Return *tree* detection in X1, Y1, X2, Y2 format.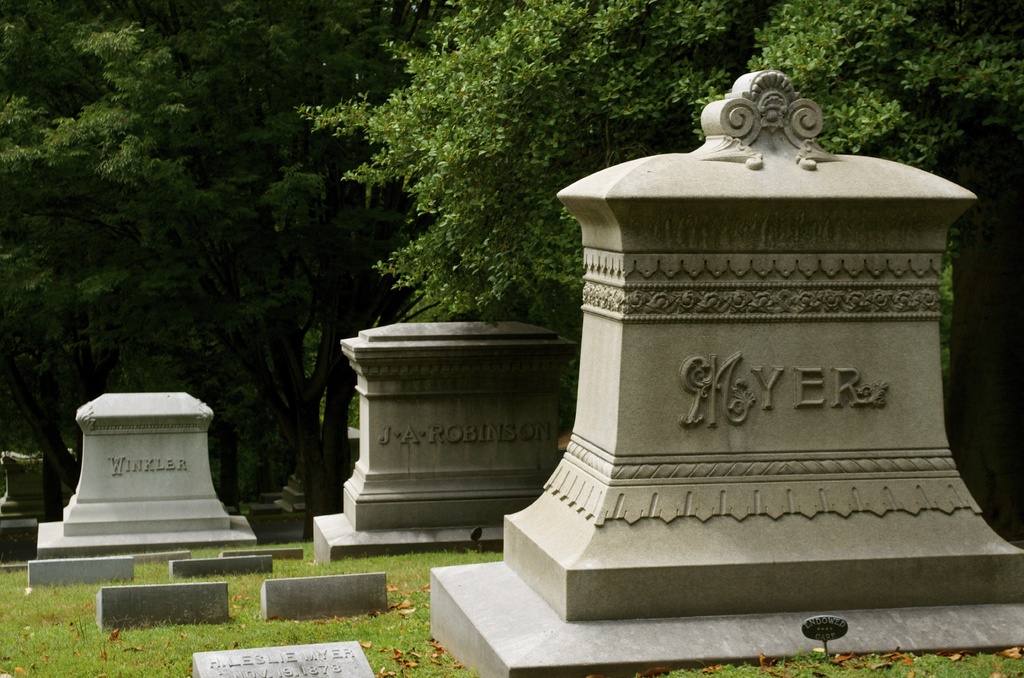
300, 0, 1023, 531.
